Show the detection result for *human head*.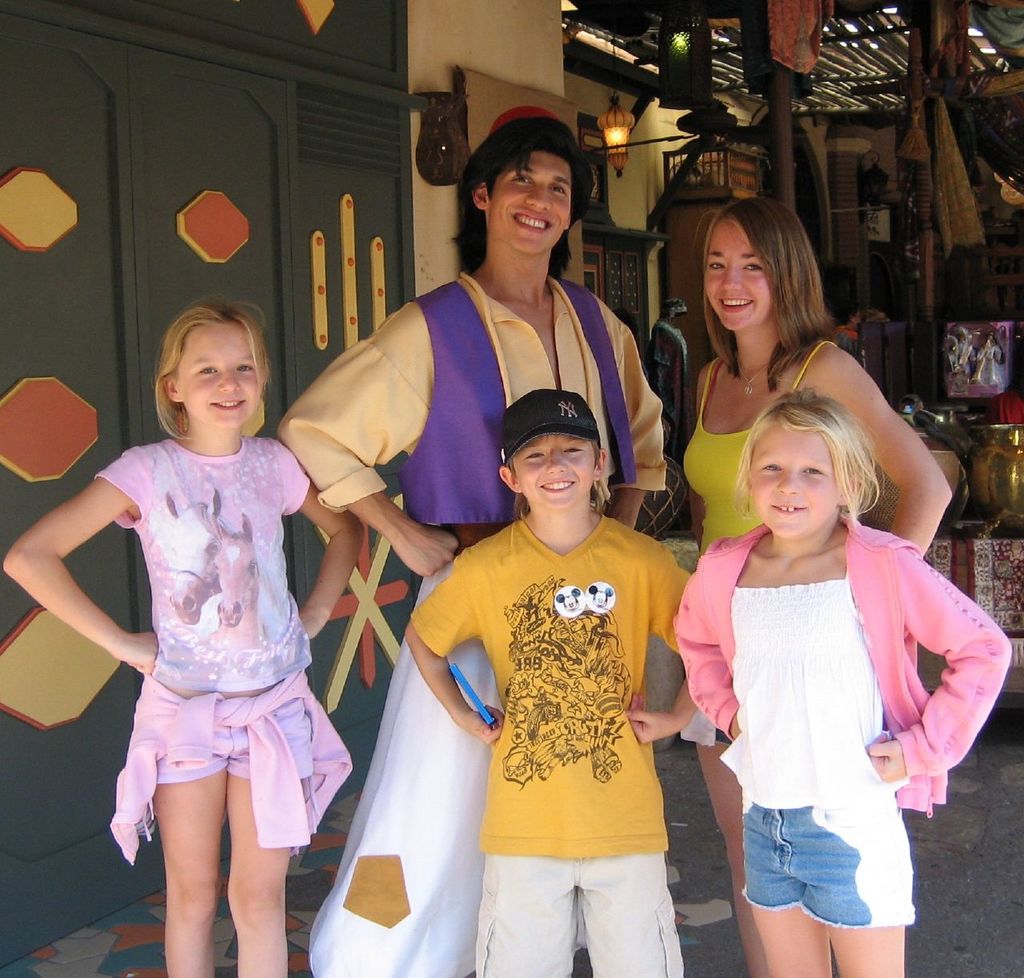
<bbox>703, 187, 824, 338</bbox>.
